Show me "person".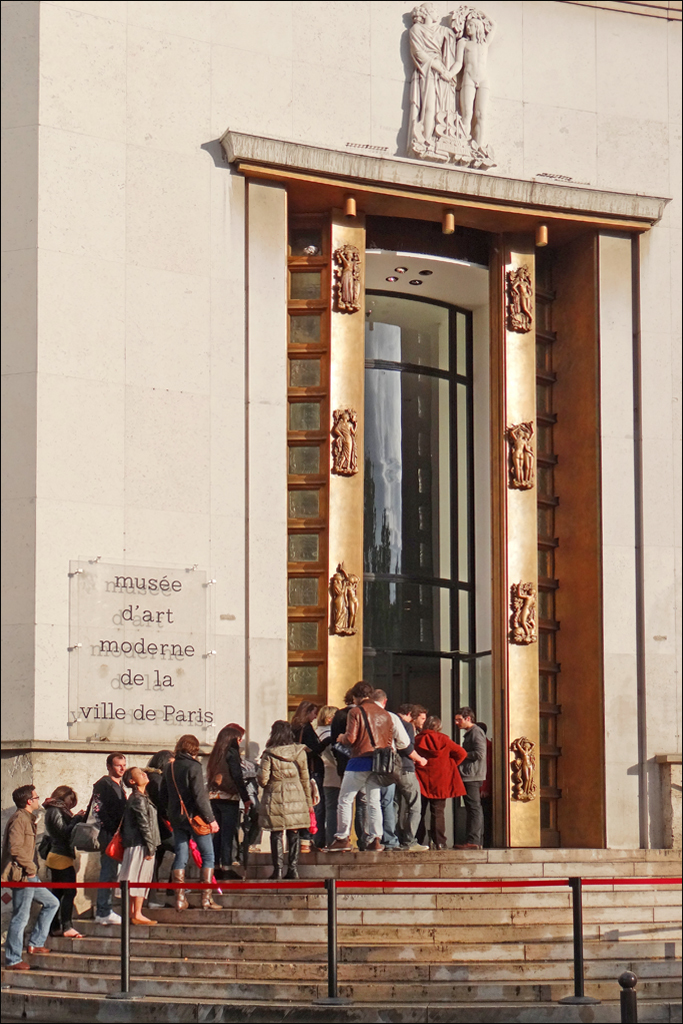
"person" is here: [380,716,415,856].
